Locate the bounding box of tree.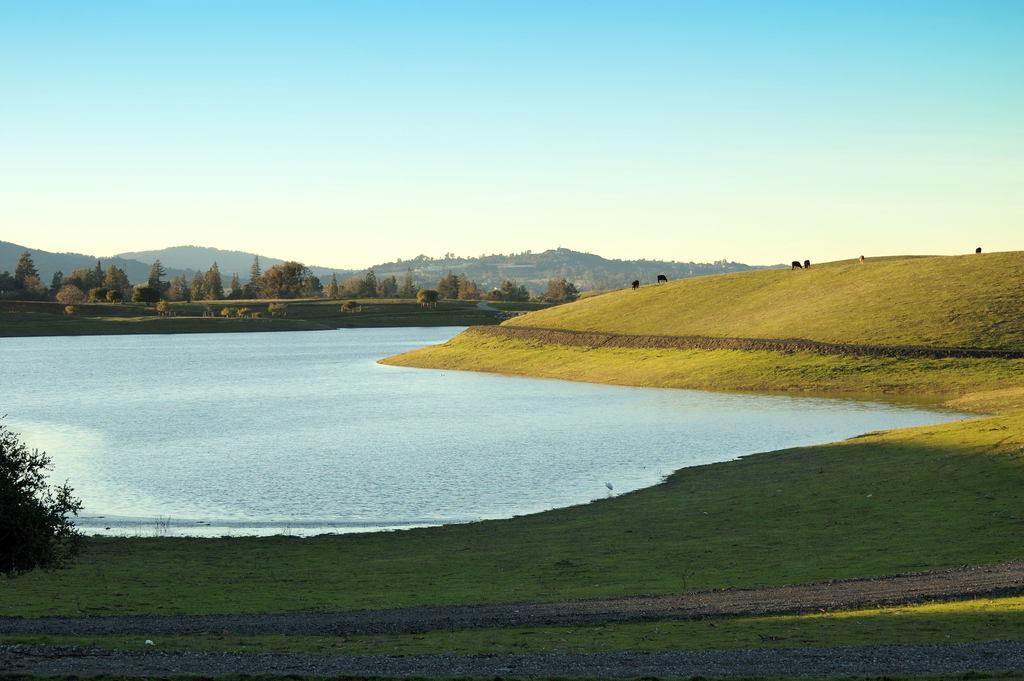
Bounding box: box=[401, 267, 416, 300].
